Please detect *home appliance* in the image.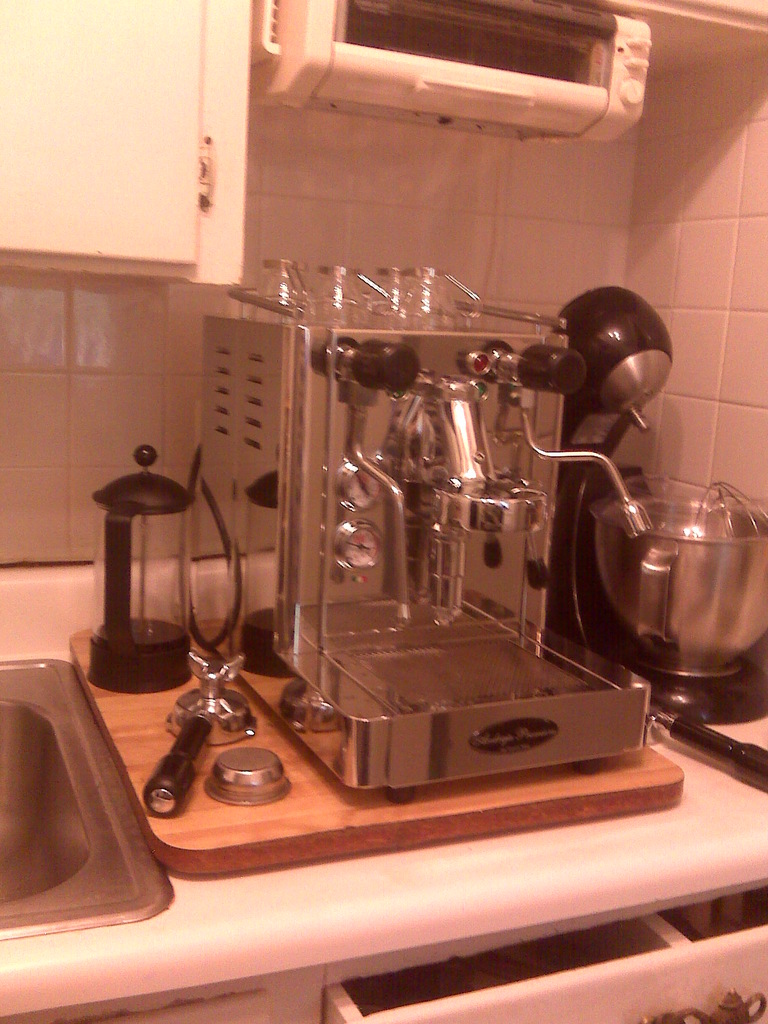
crop(543, 285, 767, 729).
